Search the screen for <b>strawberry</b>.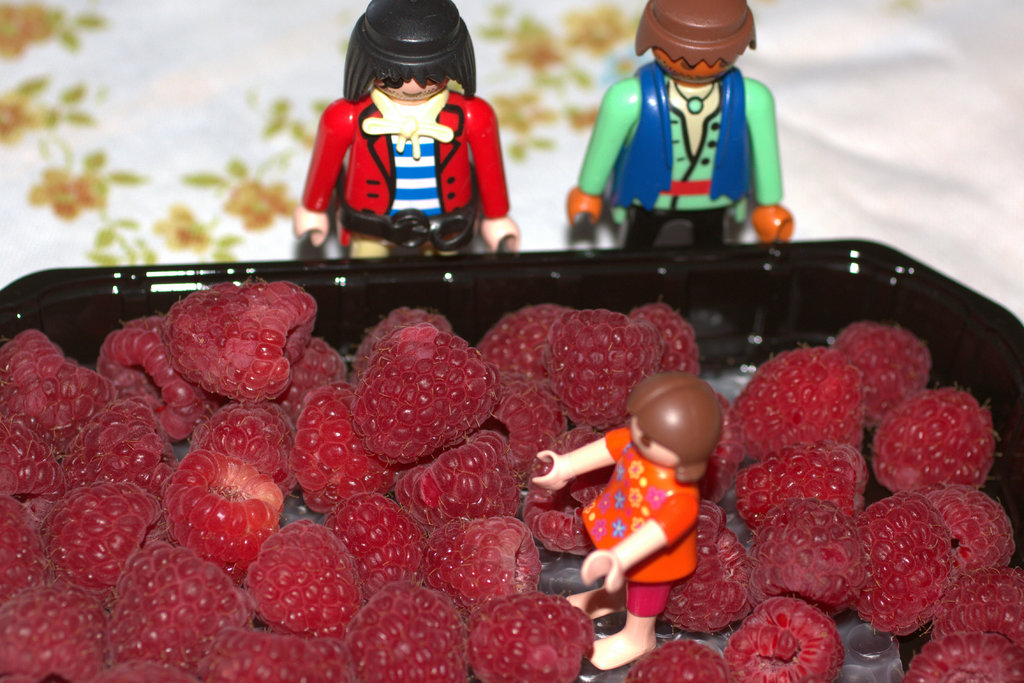
Found at (616,637,738,682).
